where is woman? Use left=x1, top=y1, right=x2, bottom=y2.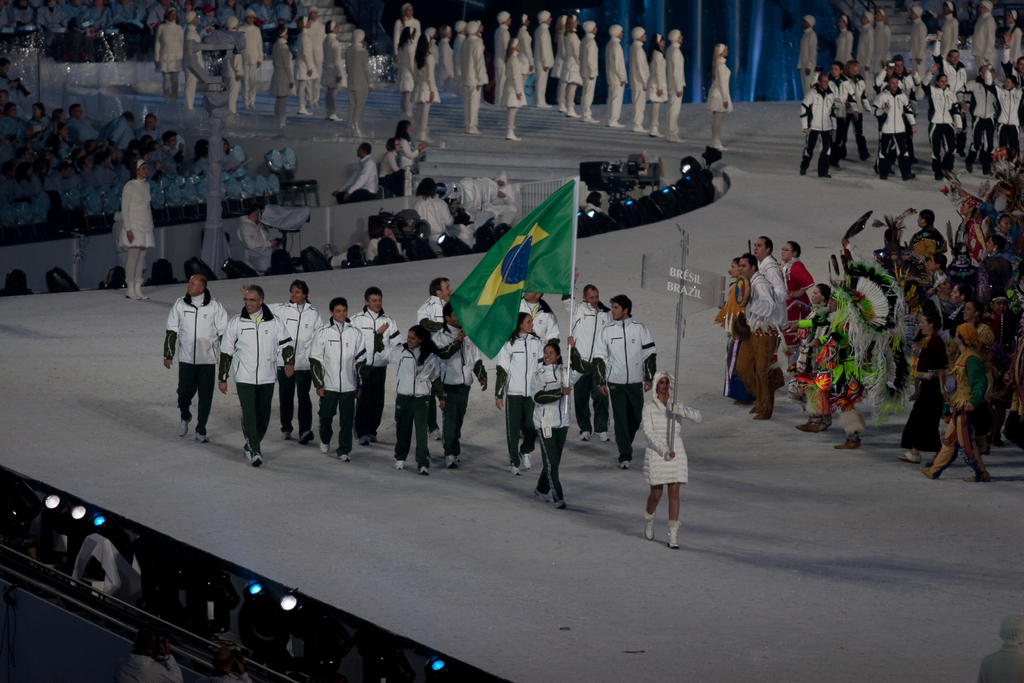
left=52, top=110, right=63, bottom=131.
